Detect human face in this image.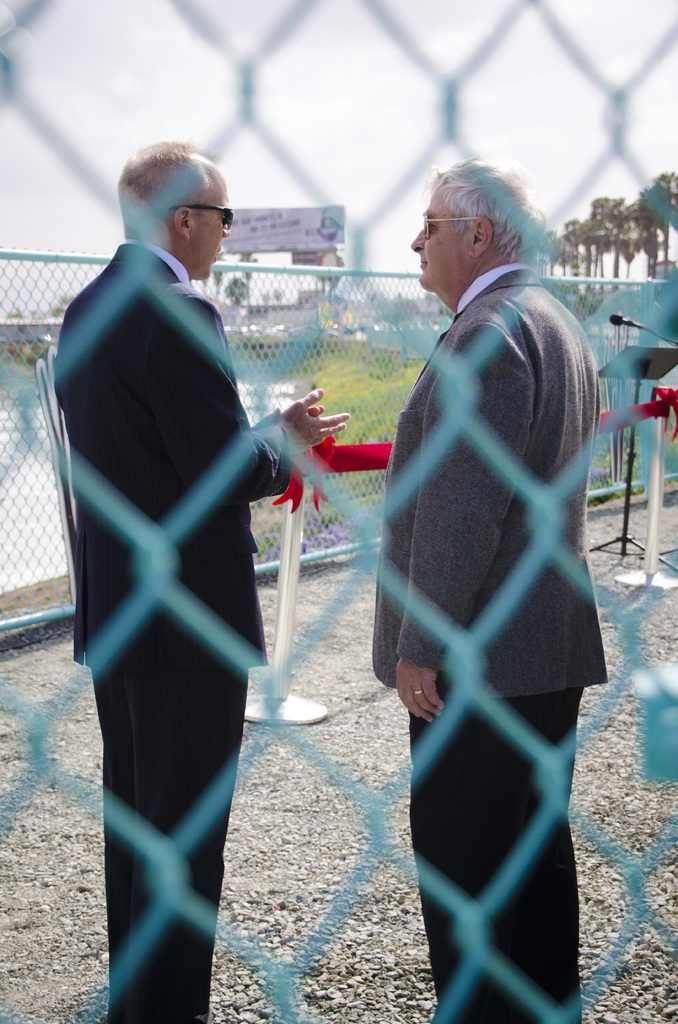
Detection: 408/196/457/287.
